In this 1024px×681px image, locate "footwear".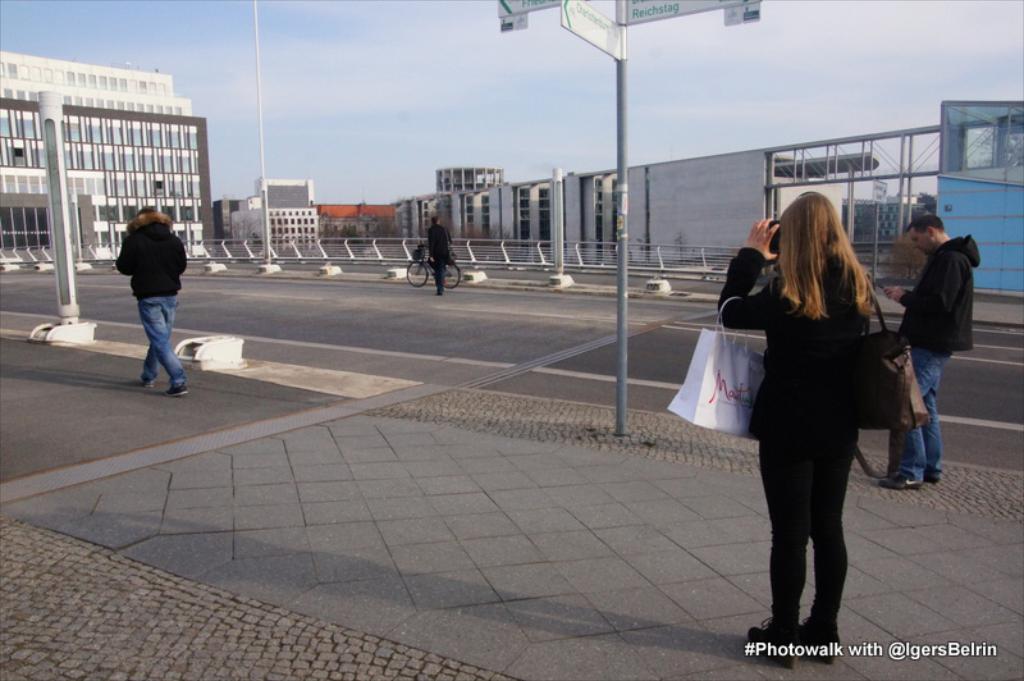
Bounding box: <box>799,614,836,663</box>.
